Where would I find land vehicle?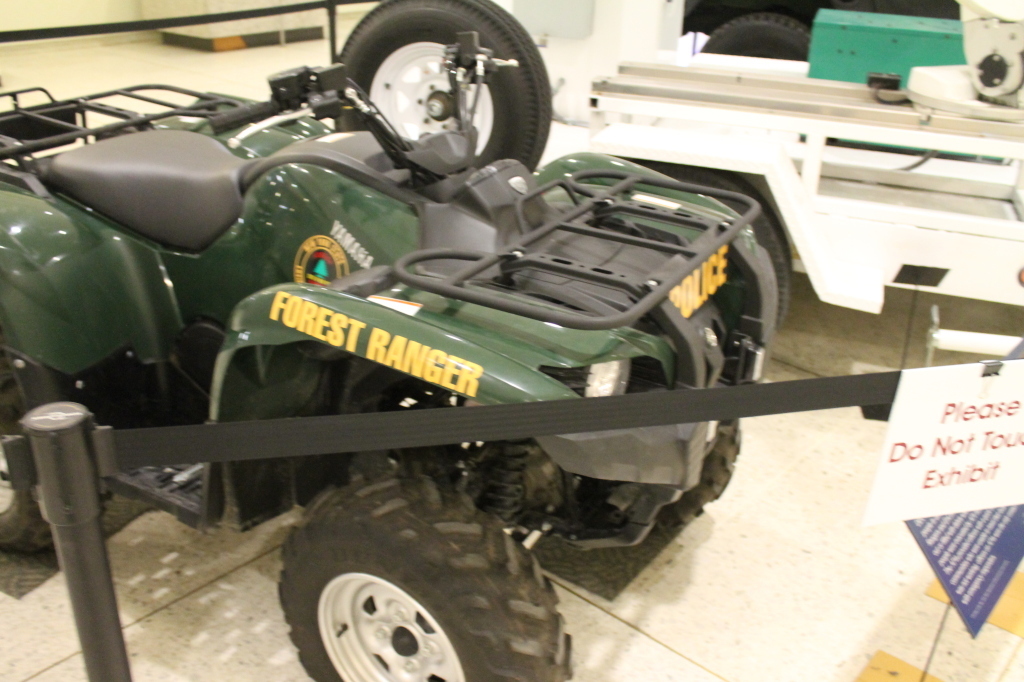
At x1=0, y1=0, x2=799, y2=681.
